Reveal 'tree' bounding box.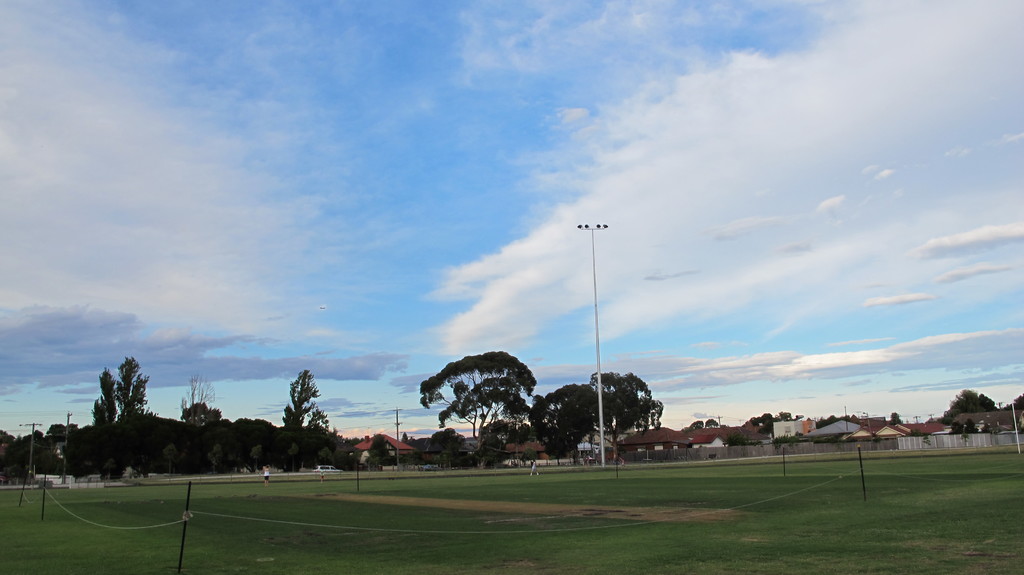
Revealed: 250:444:264:468.
